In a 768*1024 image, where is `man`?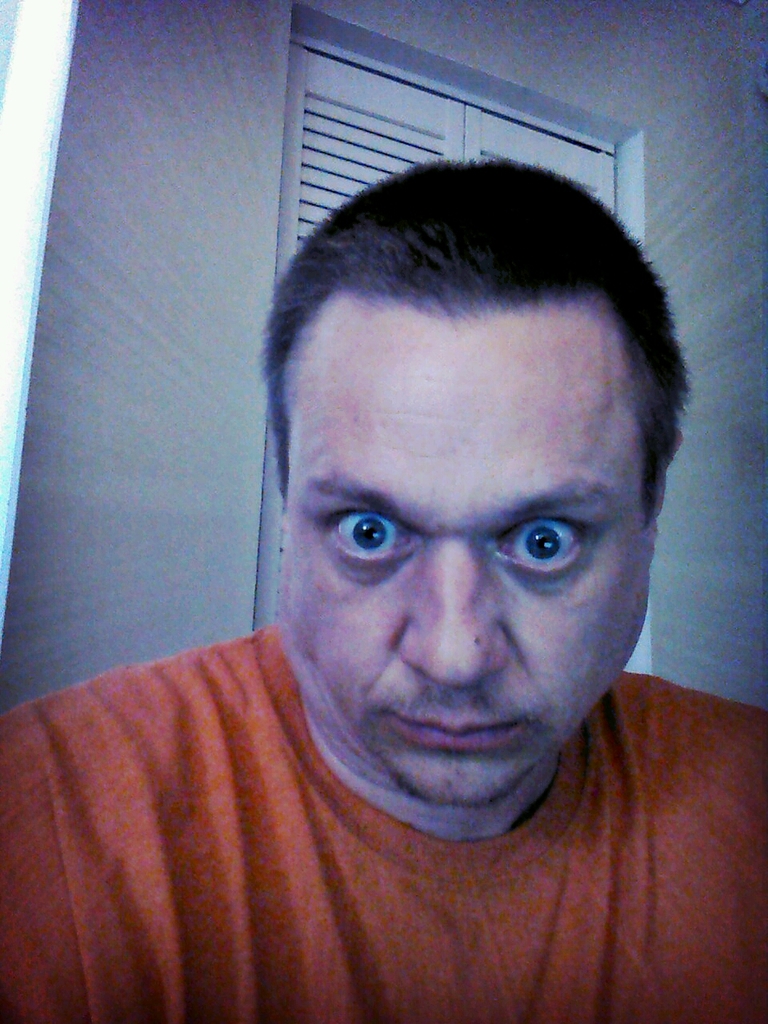
x1=29, y1=107, x2=764, y2=993.
